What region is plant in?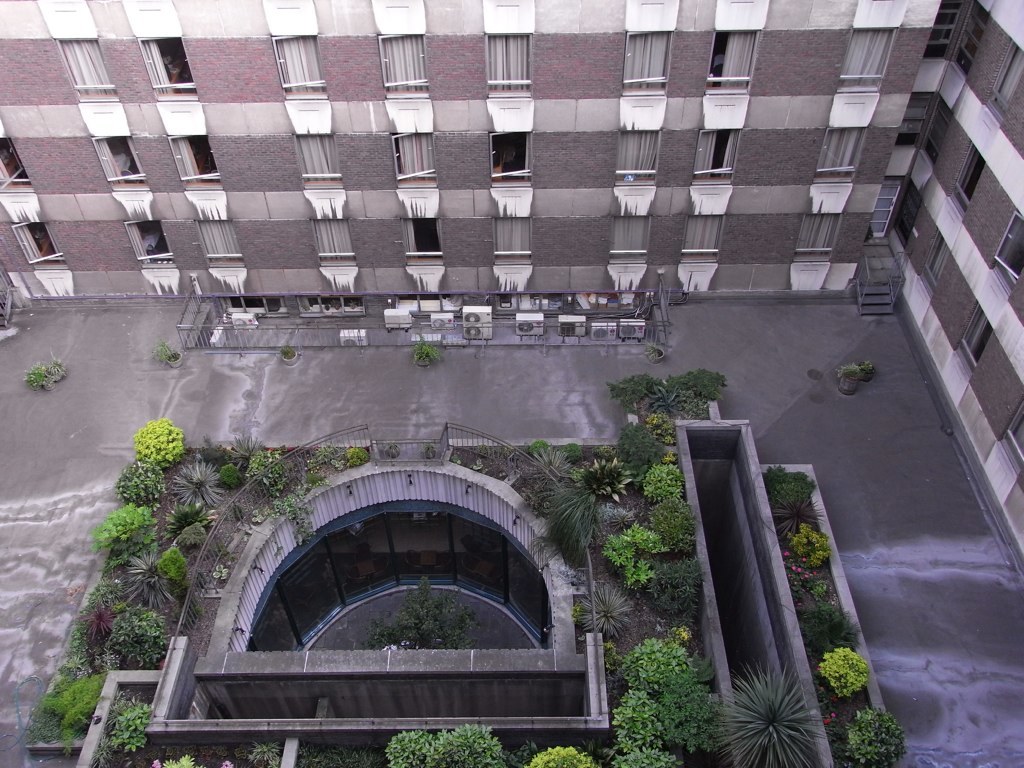
detection(301, 443, 334, 483).
